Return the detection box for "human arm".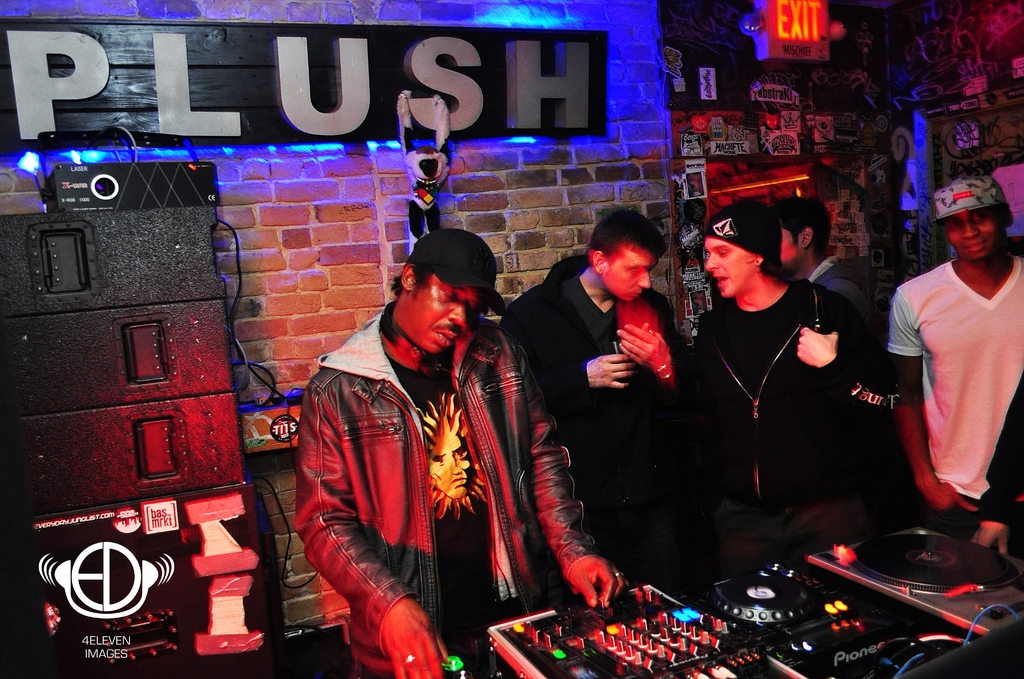
locate(579, 355, 635, 393).
